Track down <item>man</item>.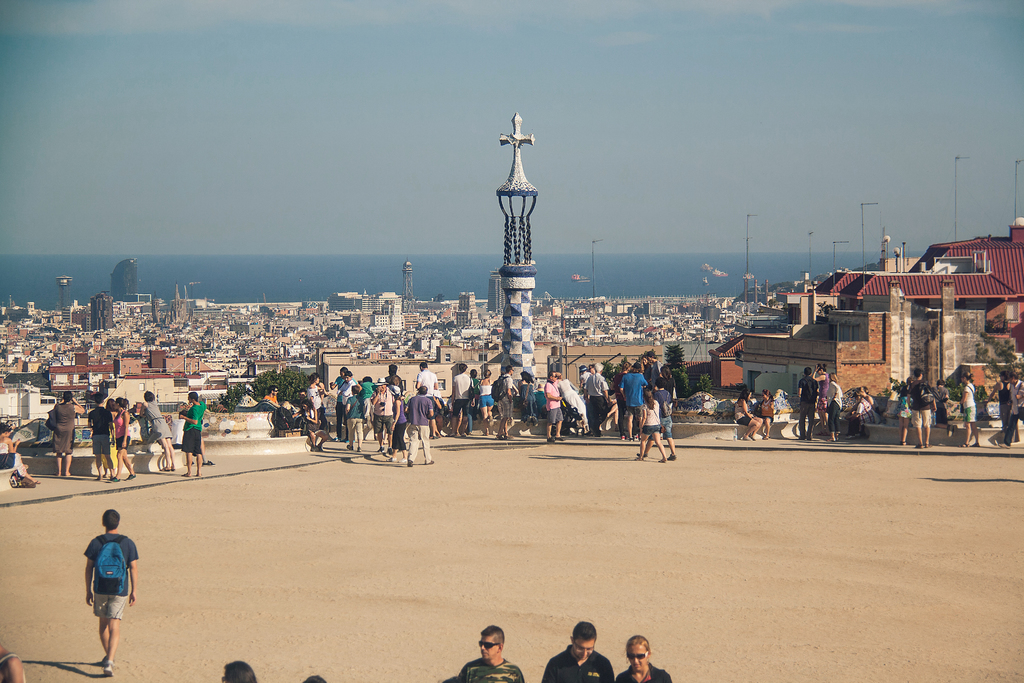
Tracked to [left=645, top=352, right=668, bottom=395].
